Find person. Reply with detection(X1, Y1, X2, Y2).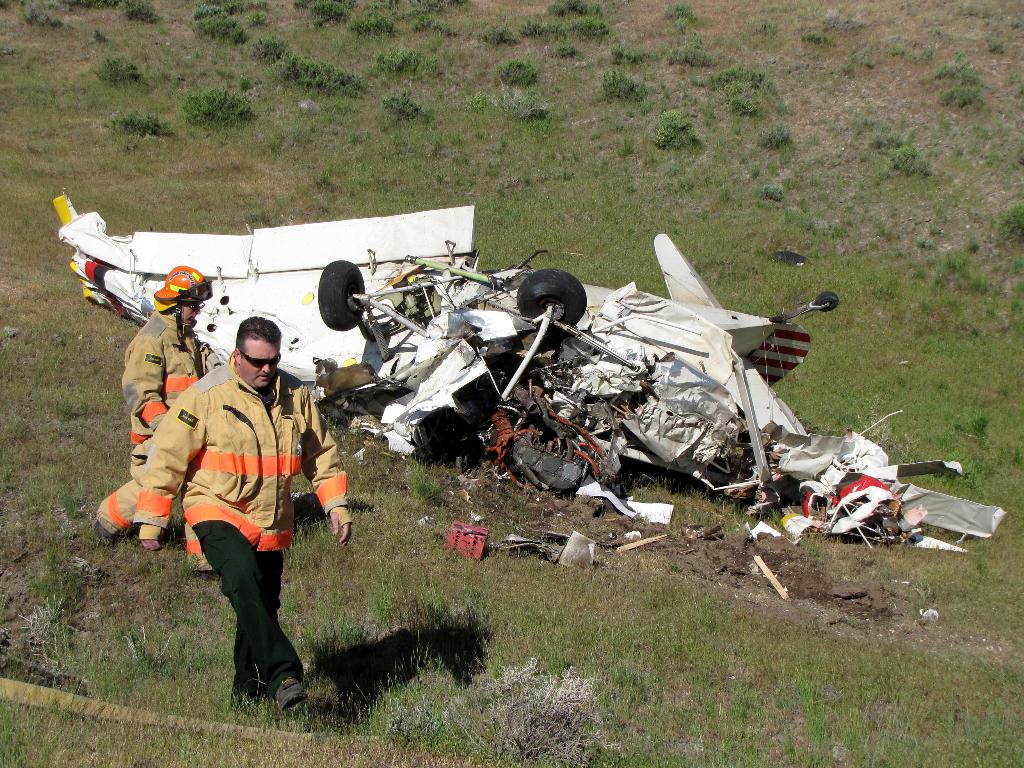
detection(136, 321, 351, 721).
